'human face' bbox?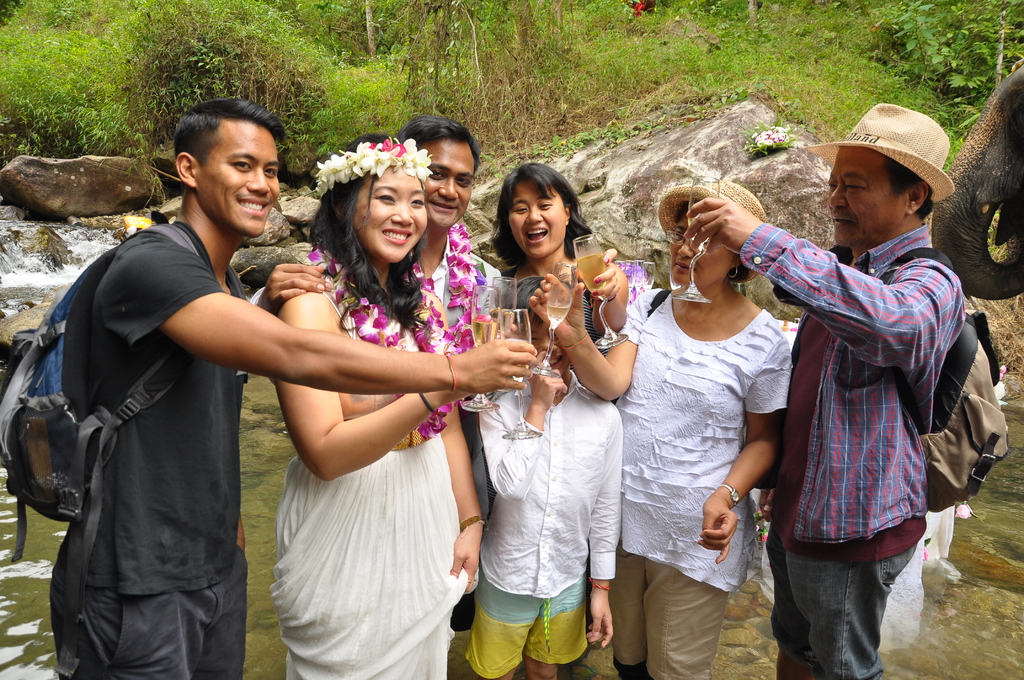
rect(425, 143, 475, 229)
